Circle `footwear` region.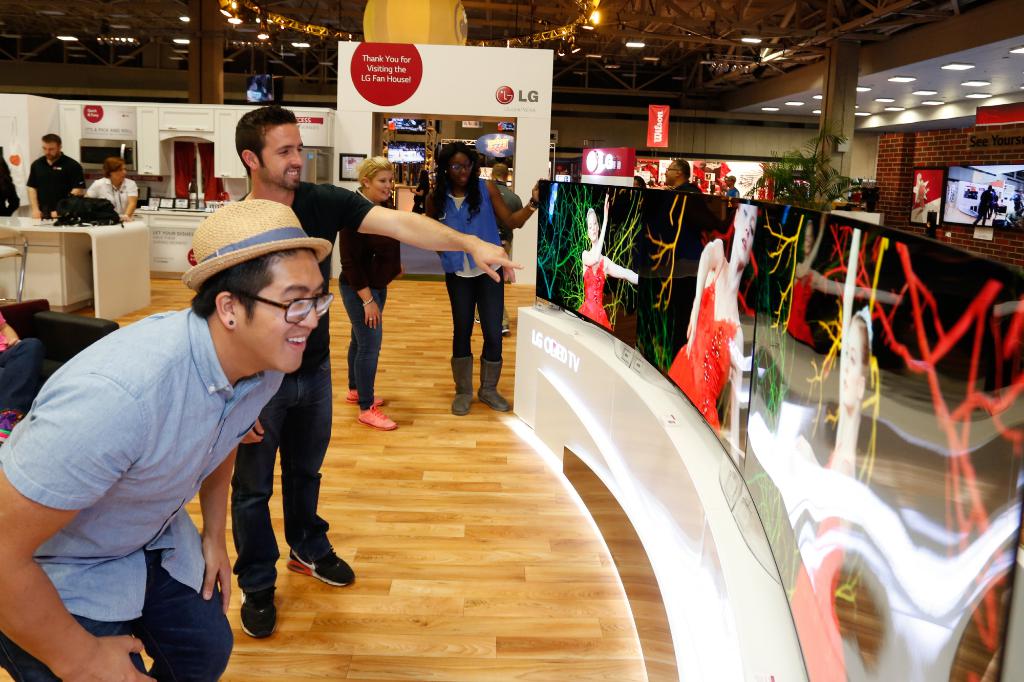
Region: 444/354/478/412.
